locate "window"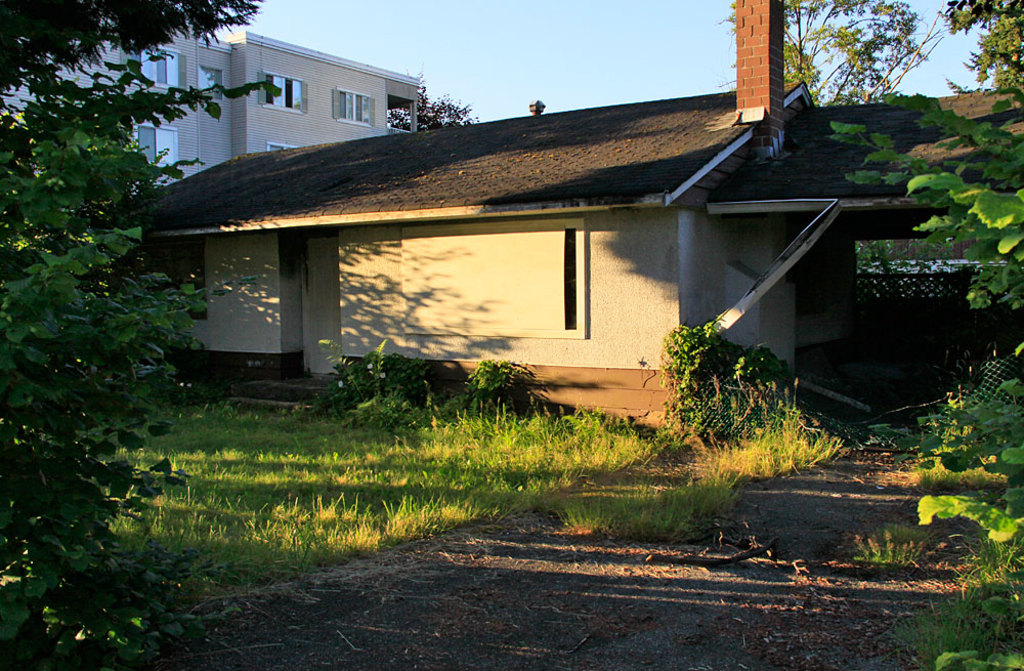
Rect(261, 73, 306, 114)
